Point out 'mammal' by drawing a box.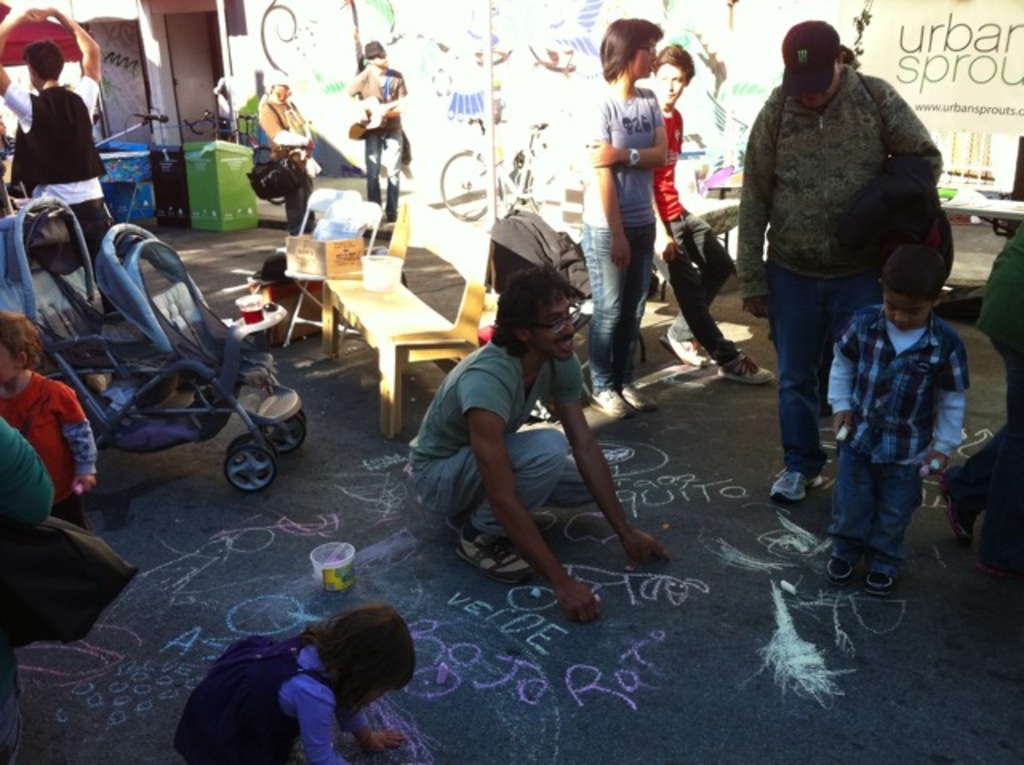
l=259, t=69, r=314, b=242.
